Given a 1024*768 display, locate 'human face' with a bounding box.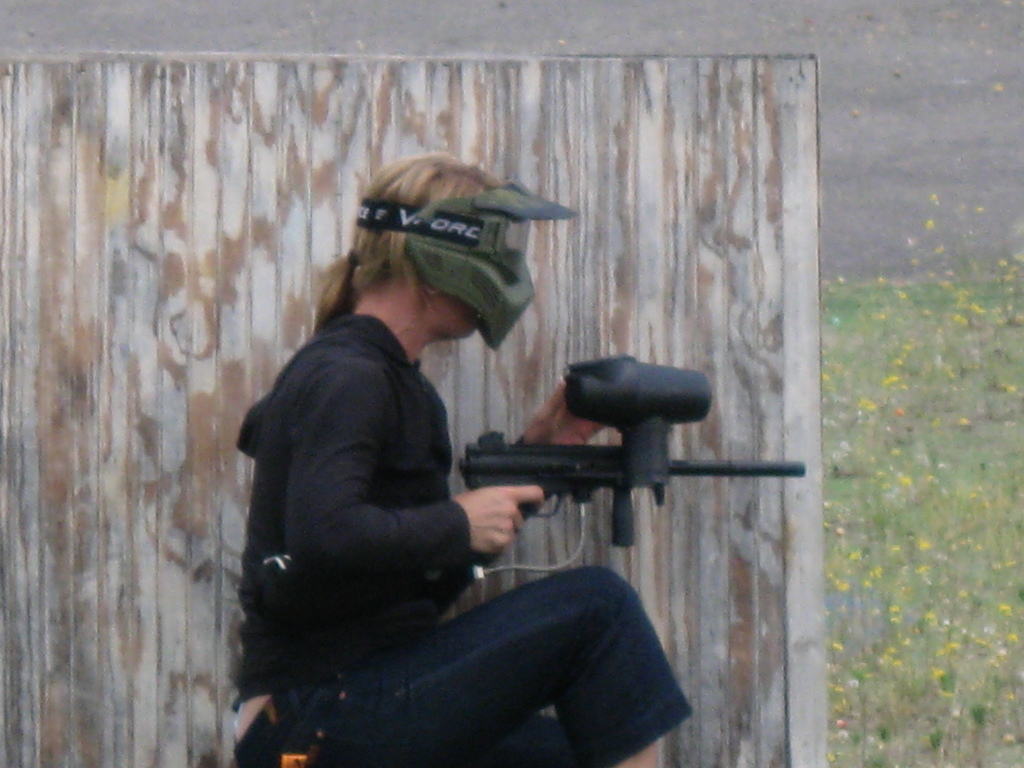
Located: l=428, t=277, r=477, b=339.
